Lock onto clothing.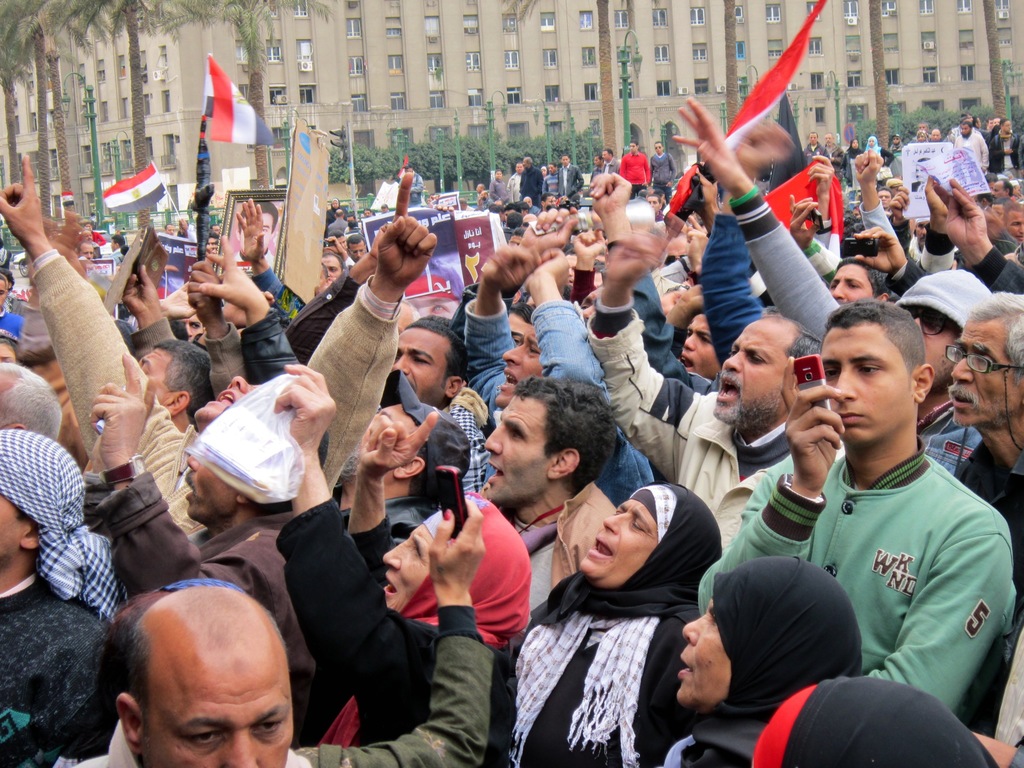
Locked: 890, 264, 983, 477.
